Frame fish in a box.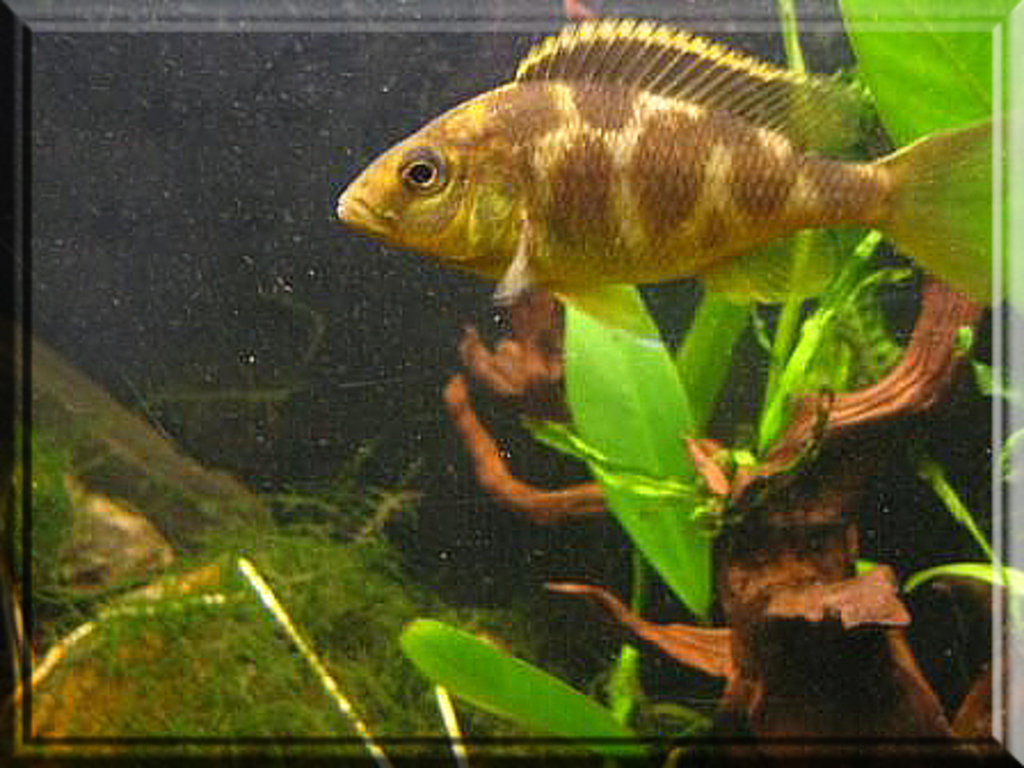
[343,25,987,363].
